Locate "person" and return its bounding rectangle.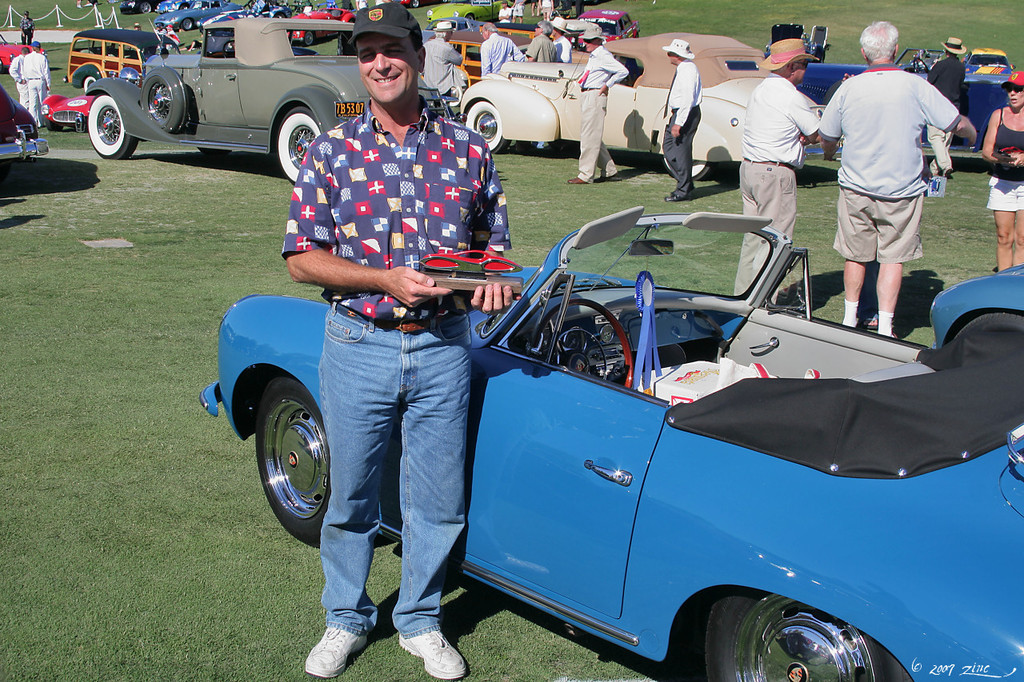
(526, 0, 542, 14).
